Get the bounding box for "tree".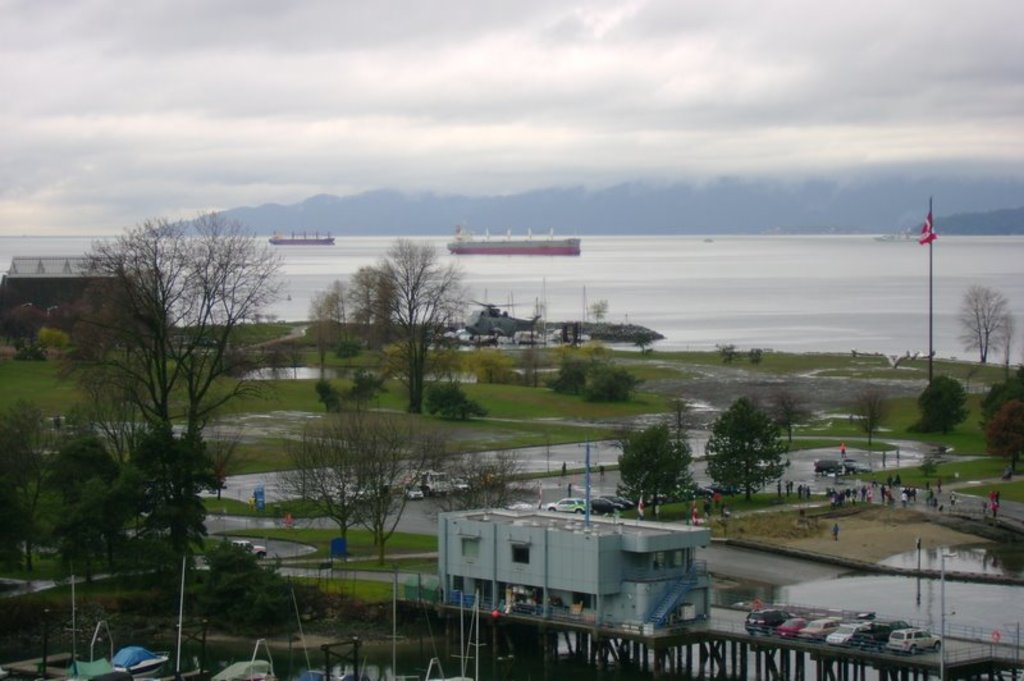
detection(906, 369, 969, 437).
